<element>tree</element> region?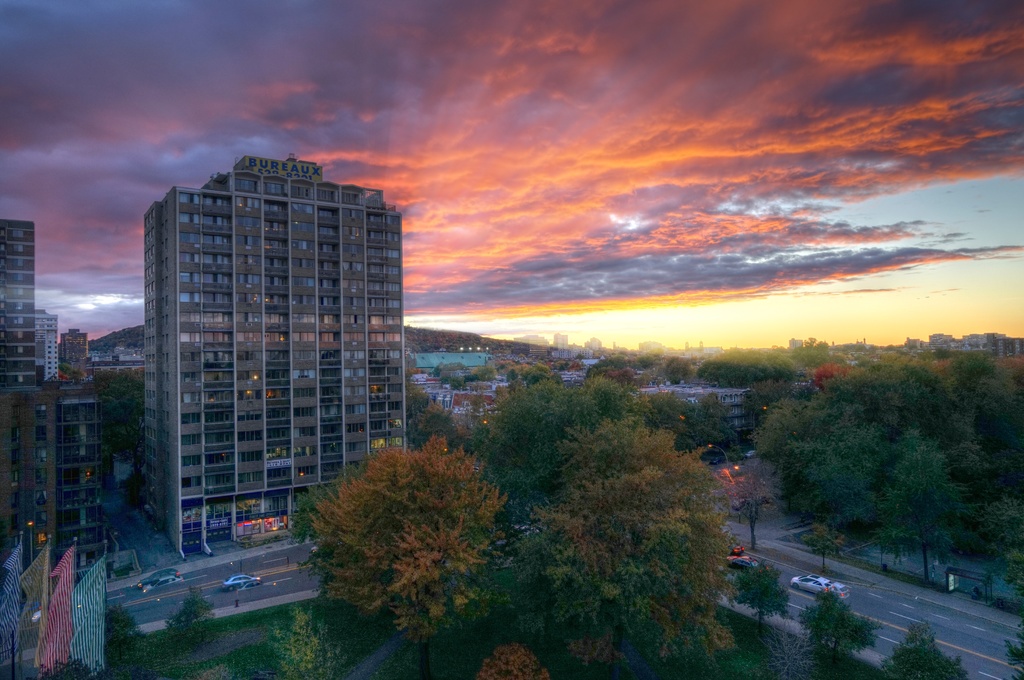
164 581 218 644
